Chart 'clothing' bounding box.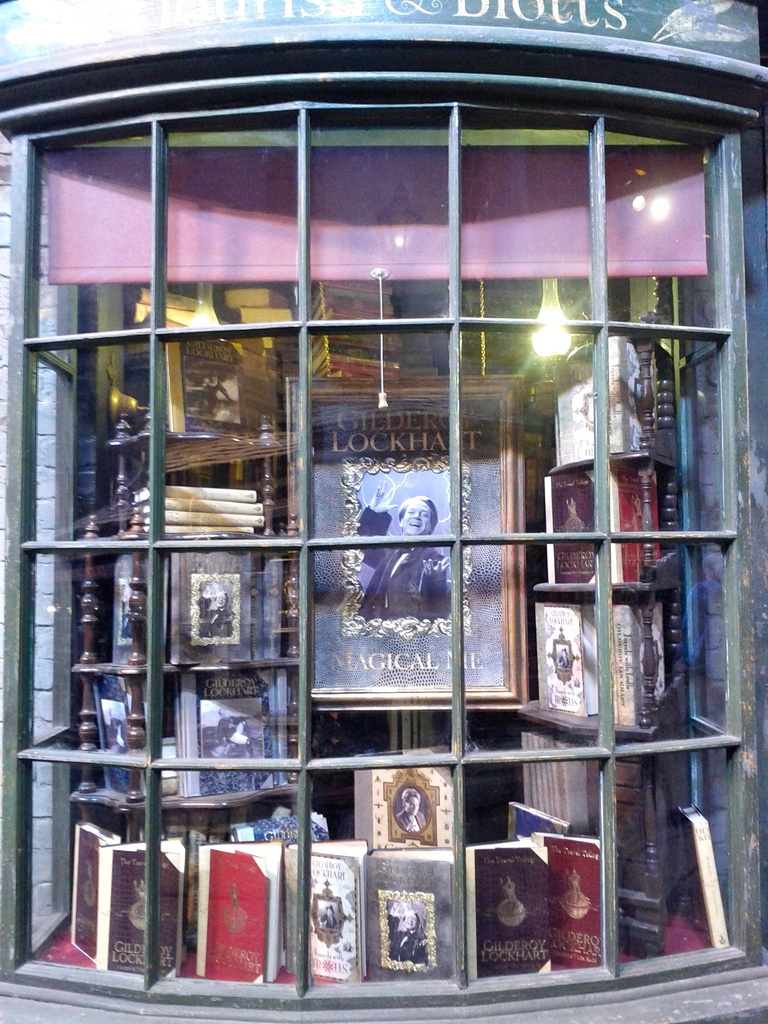
Charted: l=561, t=888, r=596, b=920.
